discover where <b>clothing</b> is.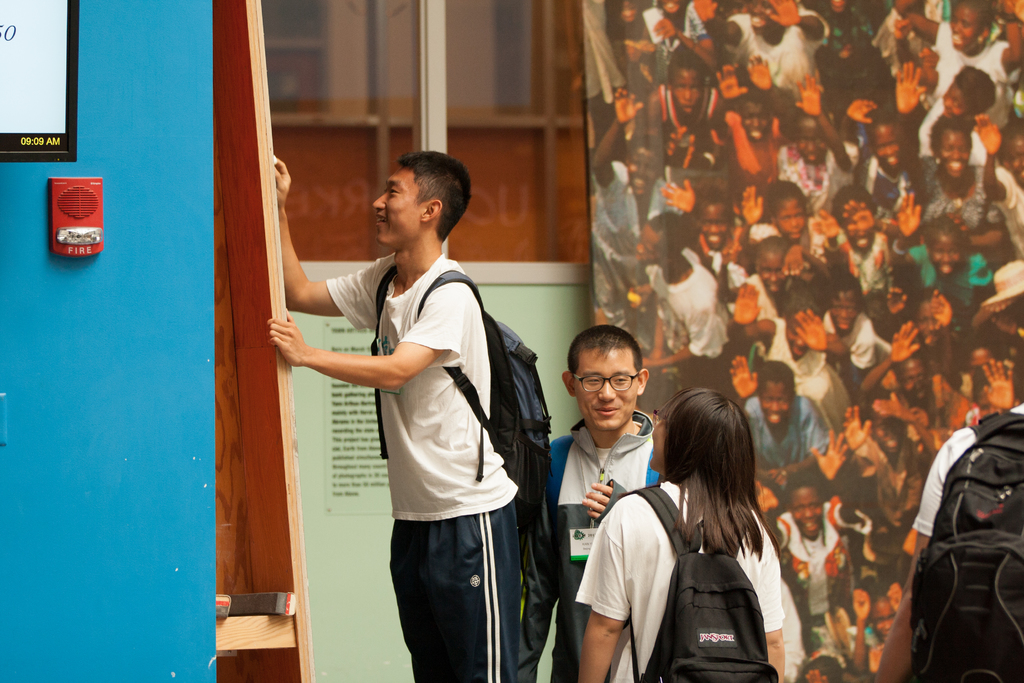
Discovered at 908:150:1000:238.
